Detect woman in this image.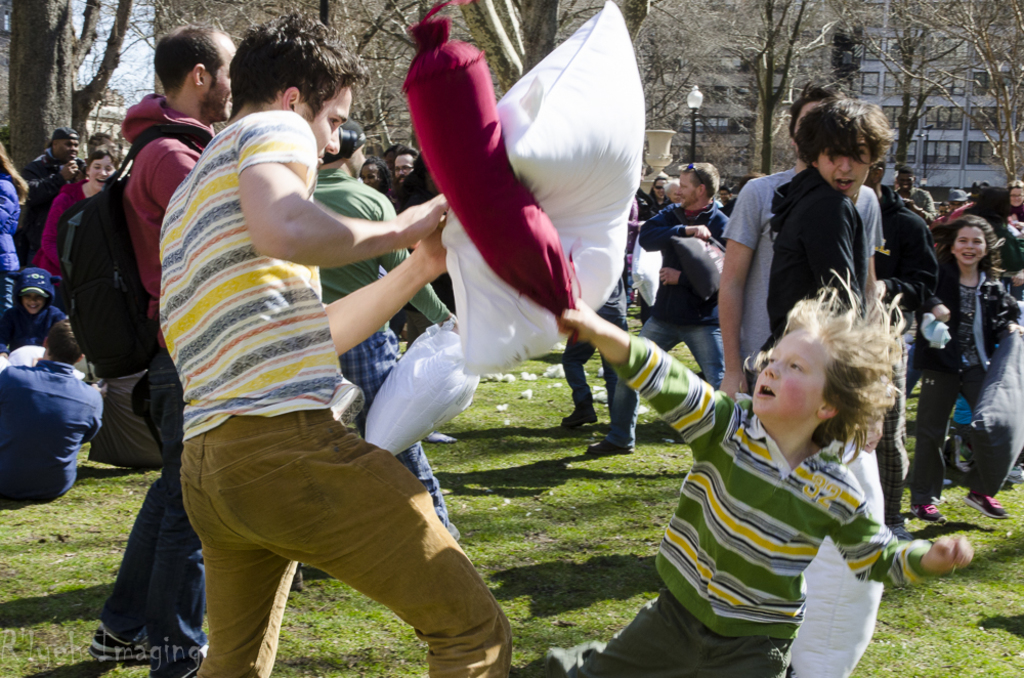
Detection: x1=0, y1=140, x2=30, y2=314.
